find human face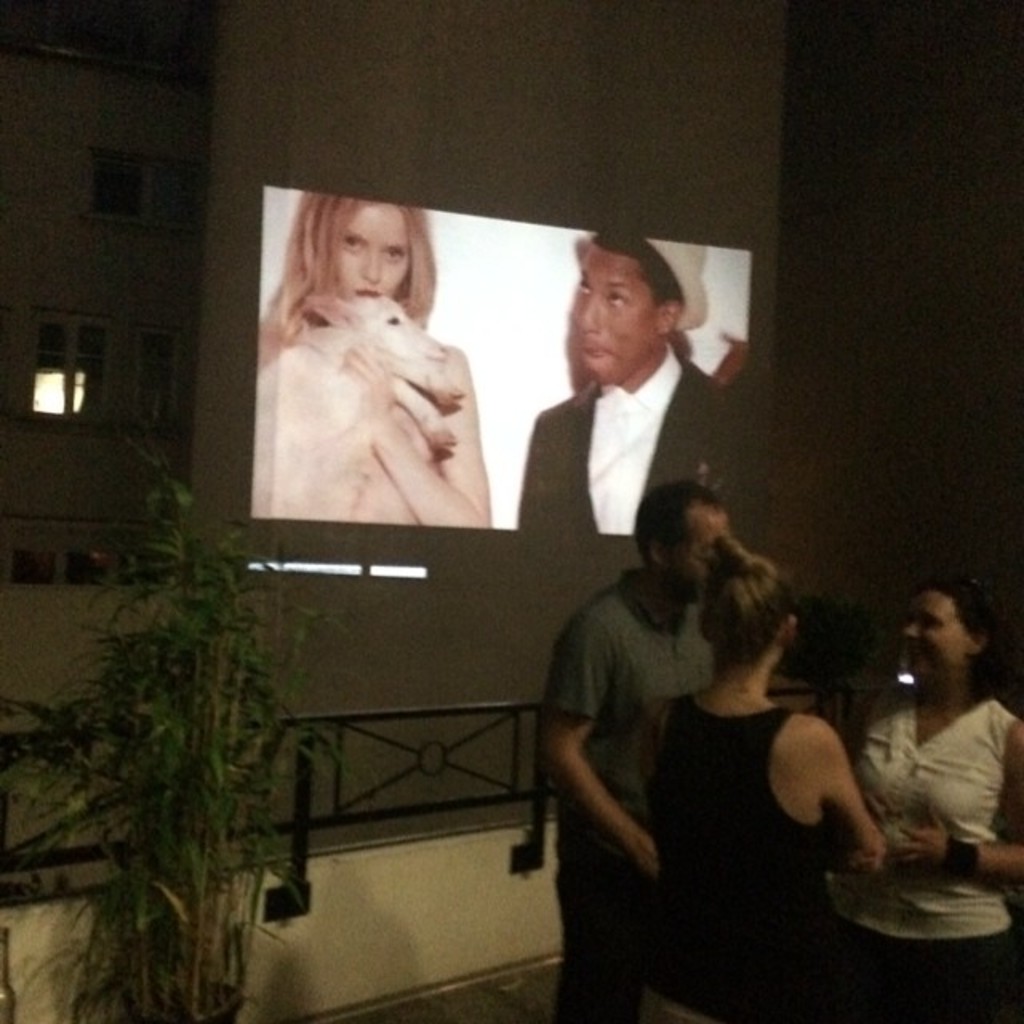
901/586/970/675
